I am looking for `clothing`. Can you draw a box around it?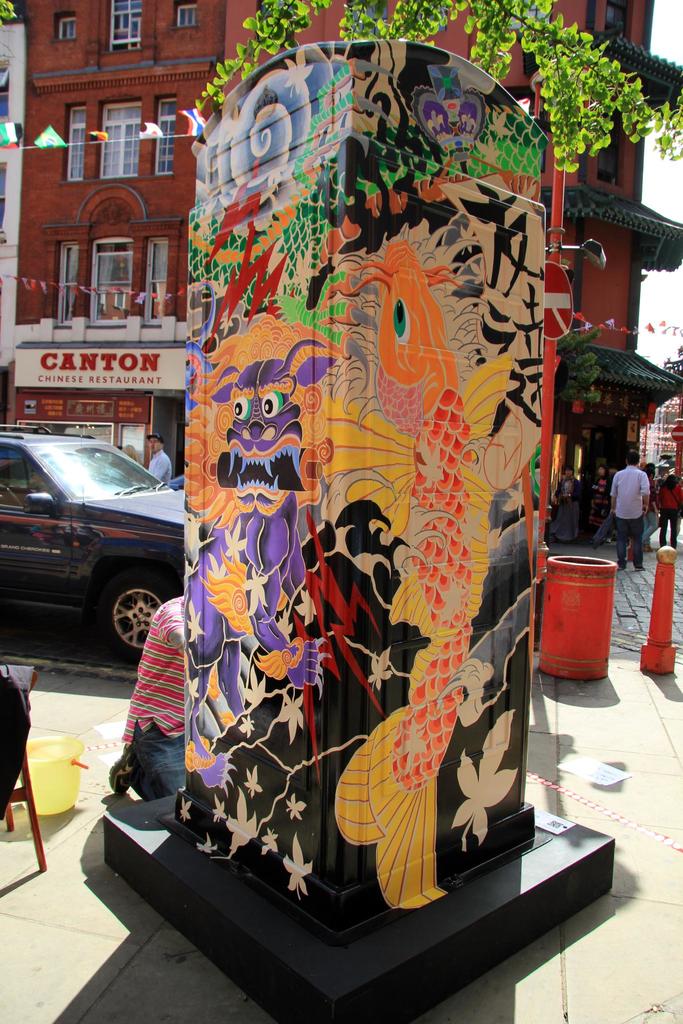
Sure, the bounding box is bbox(581, 476, 607, 545).
